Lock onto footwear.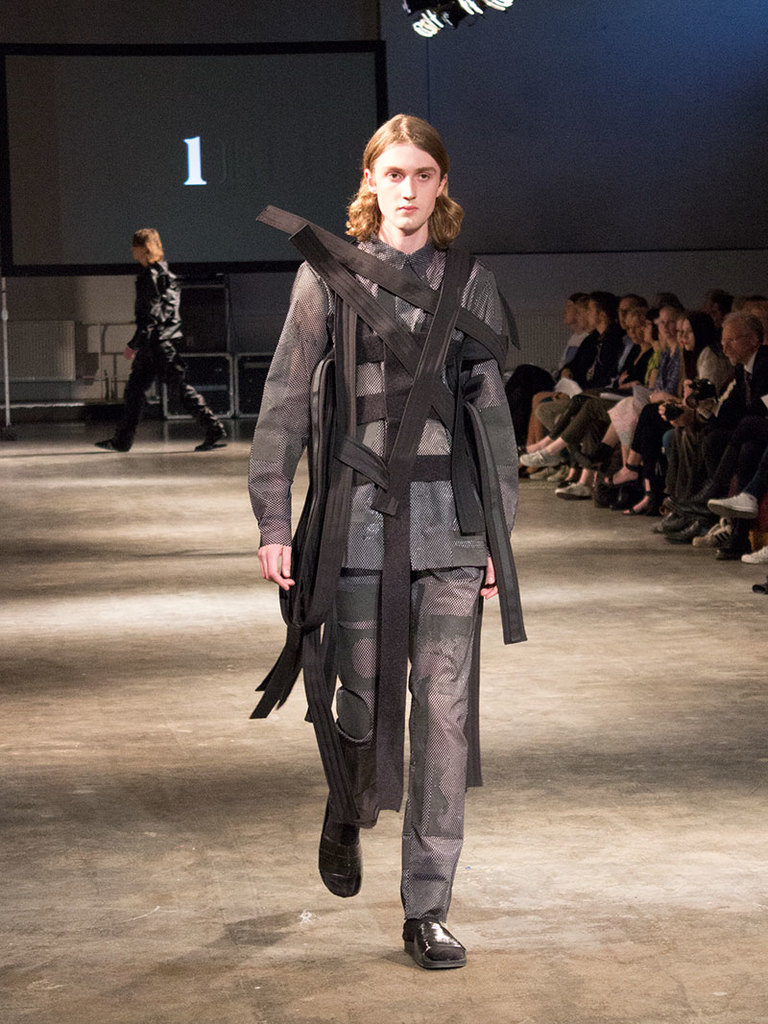
Locked: bbox(96, 441, 130, 451).
